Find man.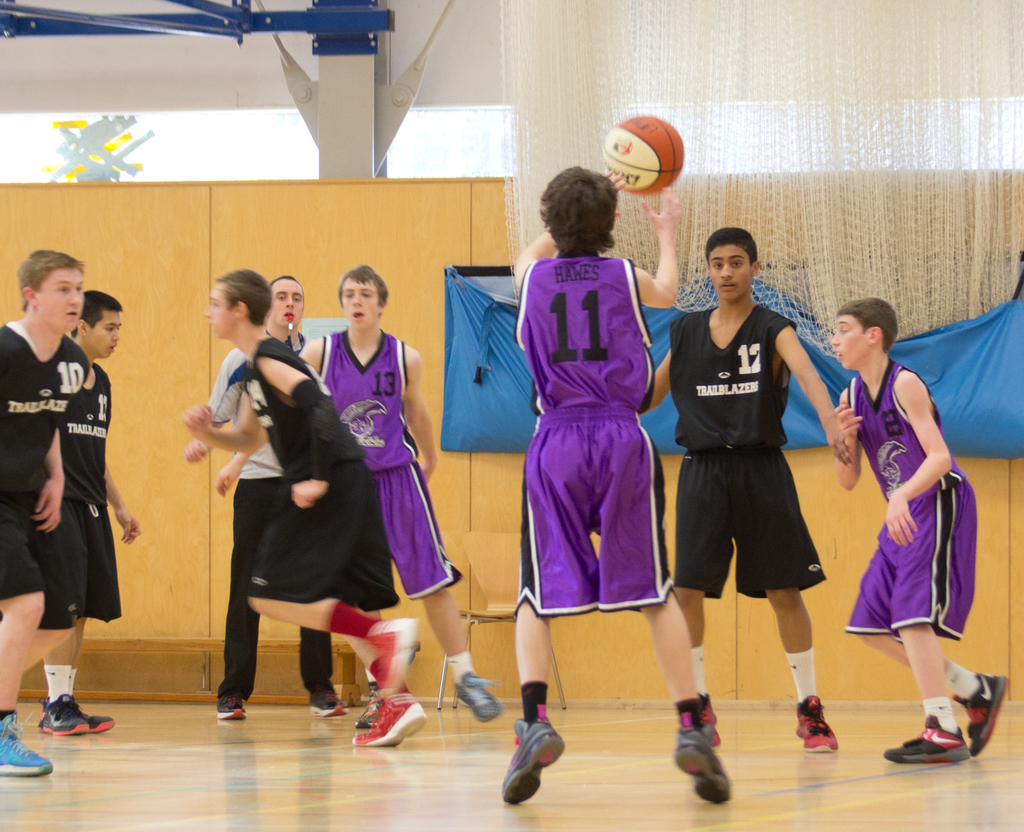
BBox(830, 298, 1006, 764).
